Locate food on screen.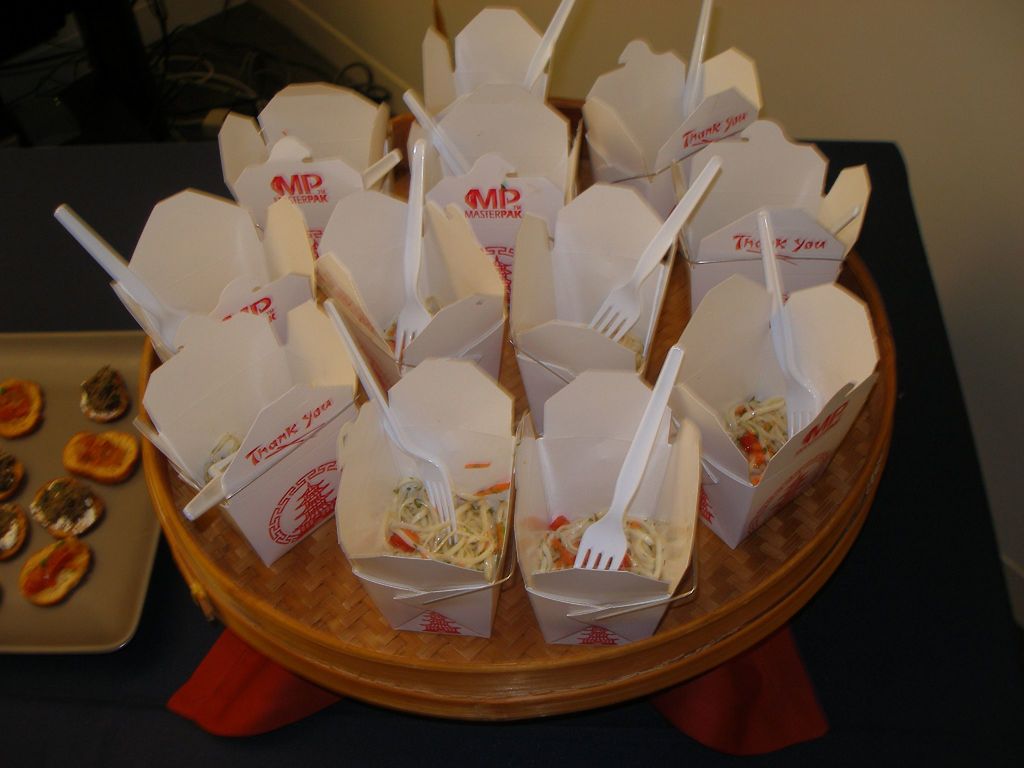
On screen at {"left": 83, "top": 365, "right": 132, "bottom": 426}.
